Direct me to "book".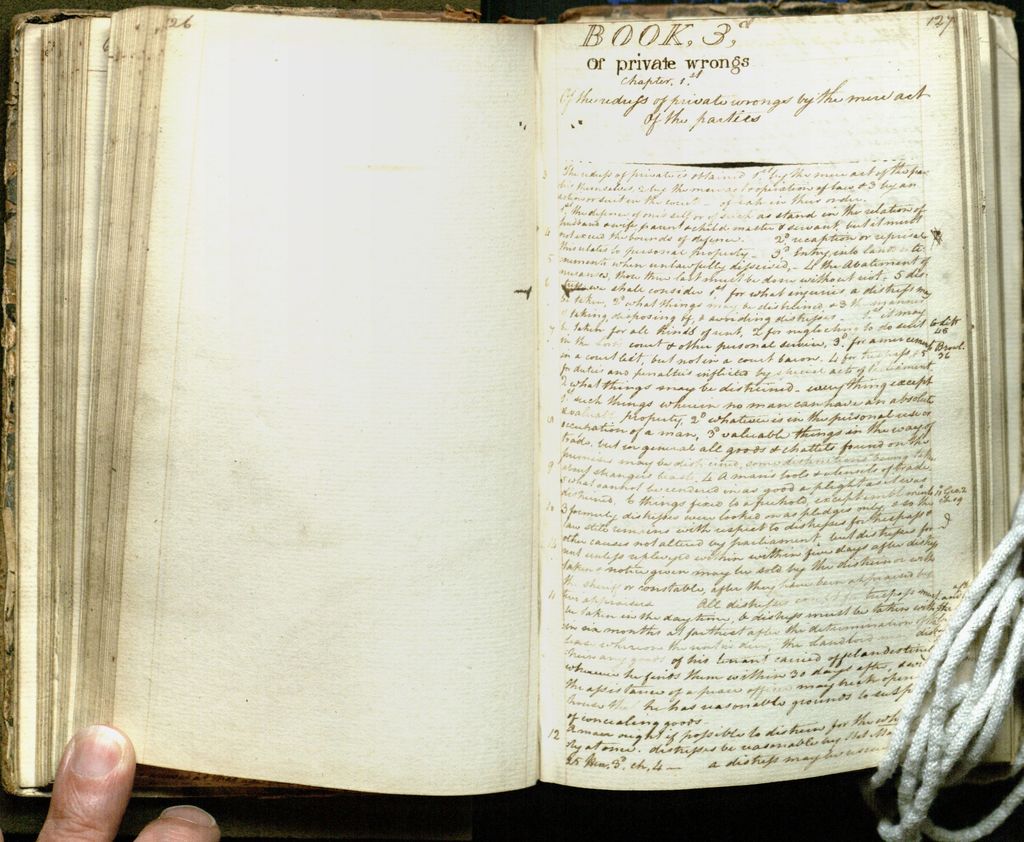
Direction: <region>0, 4, 1023, 795</region>.
